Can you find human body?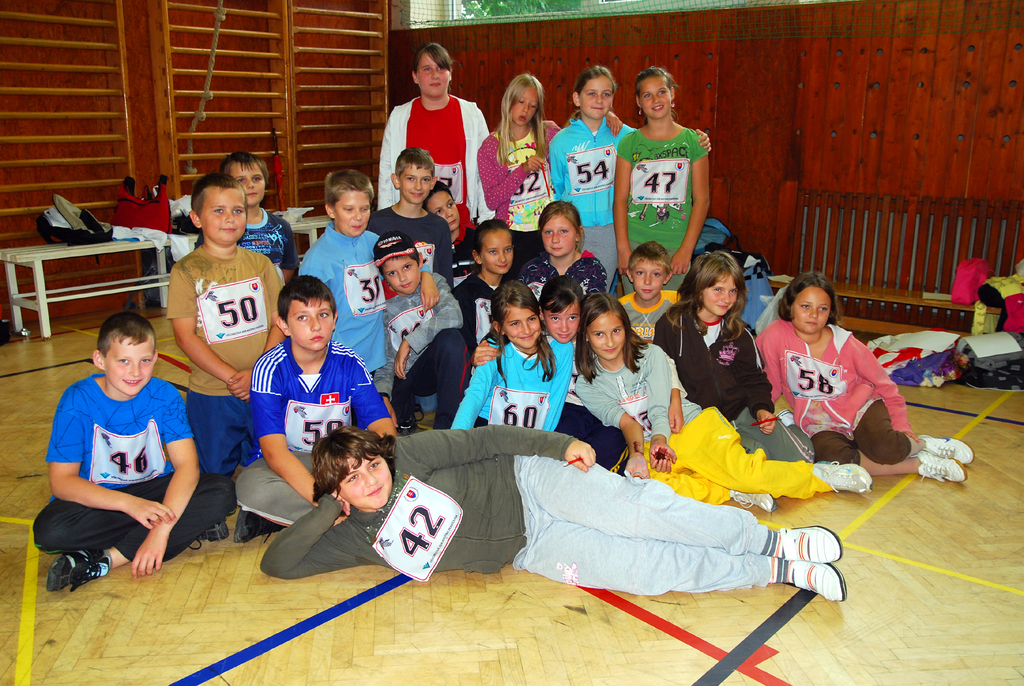
Yes, bounding box: <bbox>620, 284, 684, 349</bbox>.
